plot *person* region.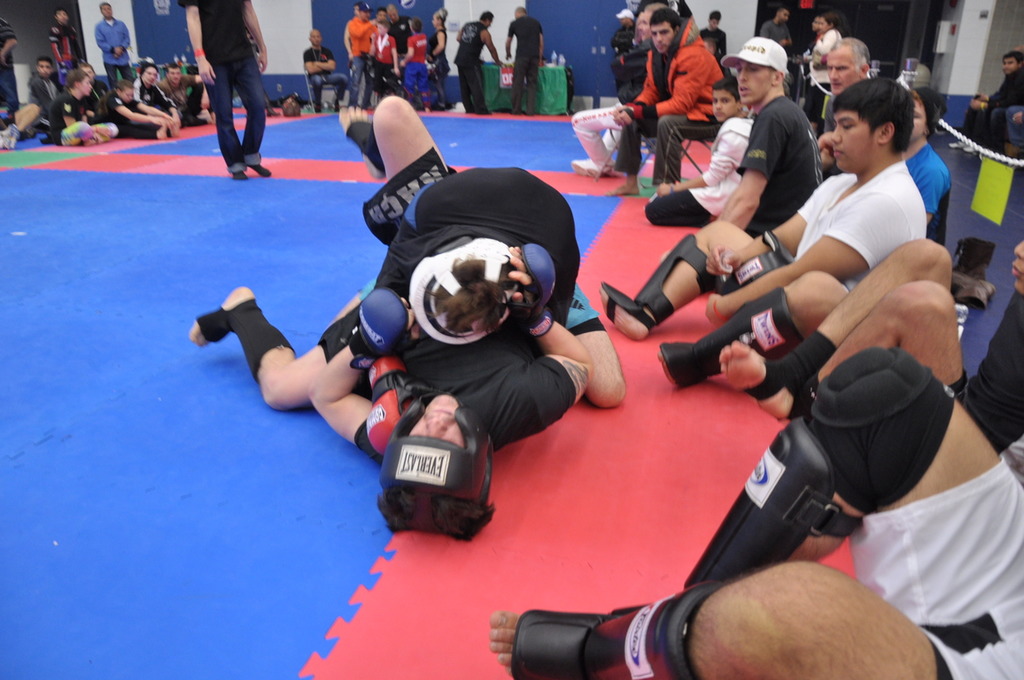
Plotted at 410, 19, 437, 101.
